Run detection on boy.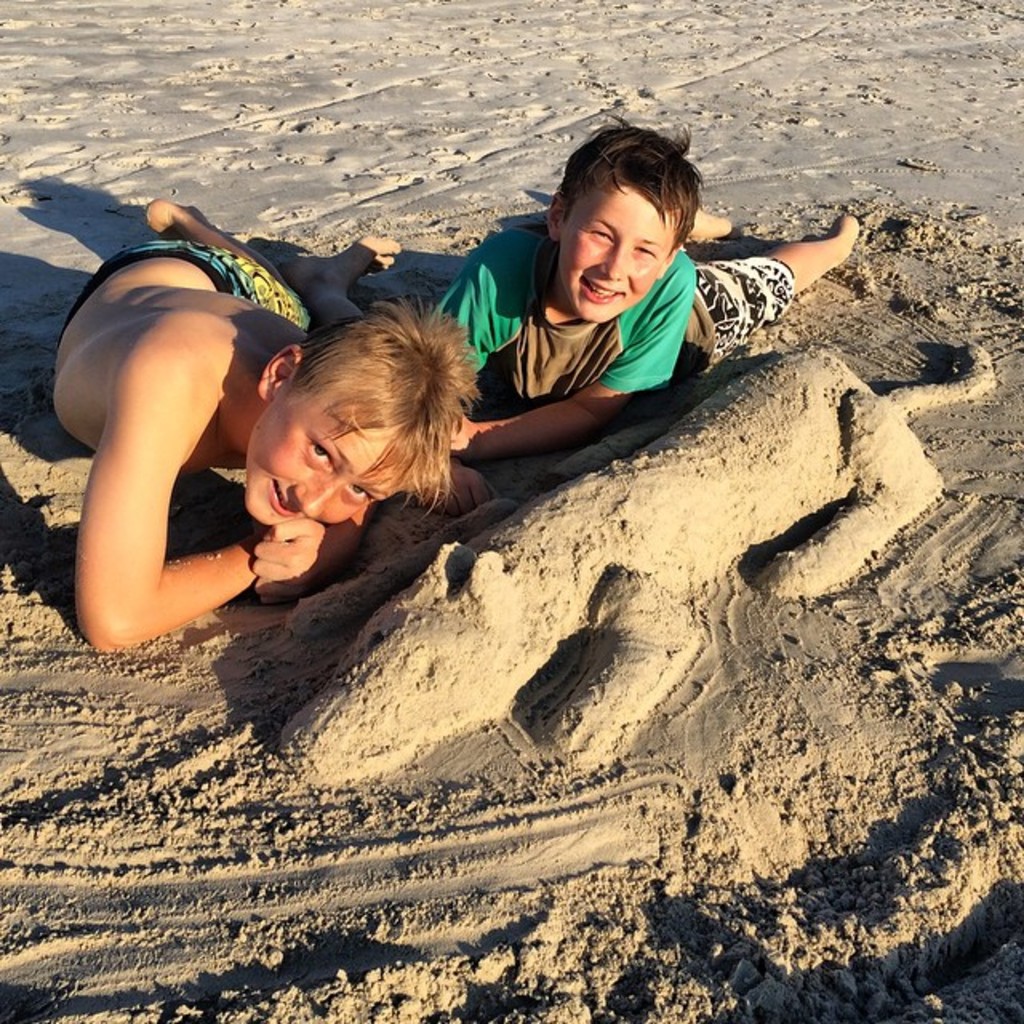
Result: bbox=[35, 187, 483, 659].
